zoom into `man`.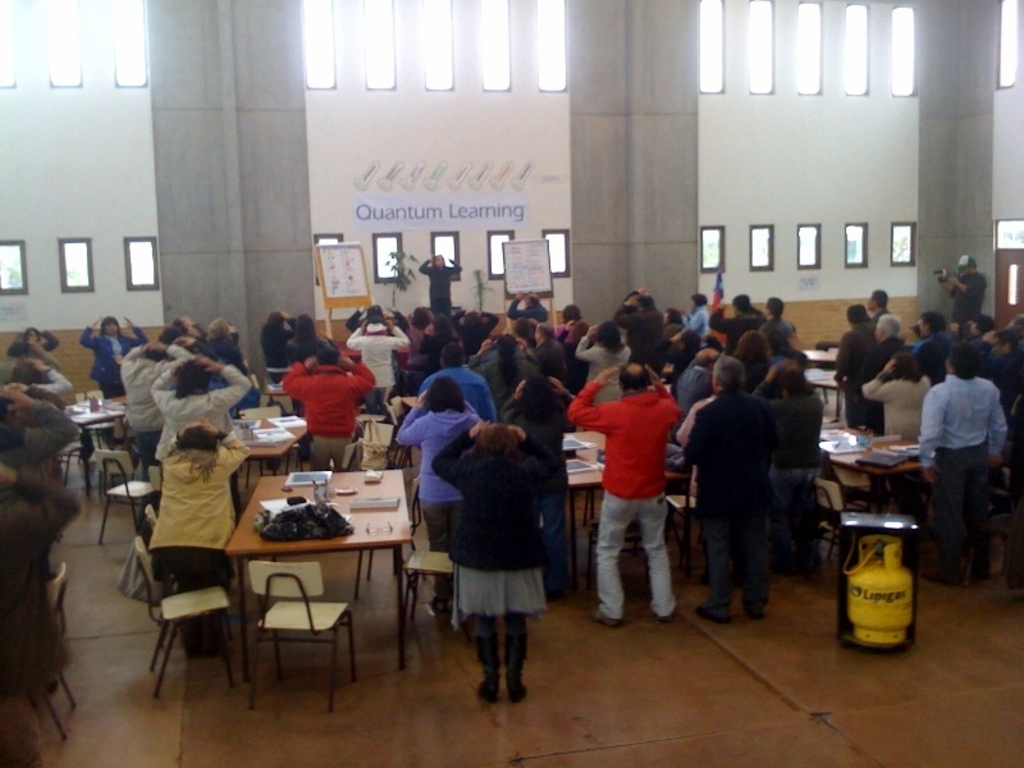
Zoom target: select_region(681, 355, 781, 621).
